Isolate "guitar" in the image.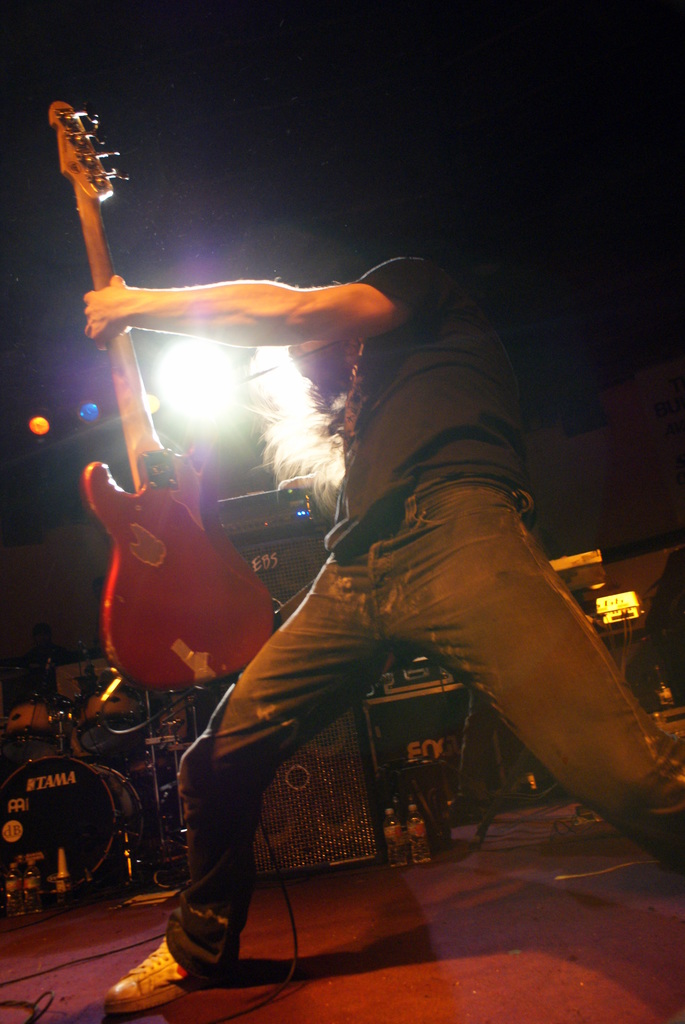
Isolated region: locate(60, 96, 272, 691).
